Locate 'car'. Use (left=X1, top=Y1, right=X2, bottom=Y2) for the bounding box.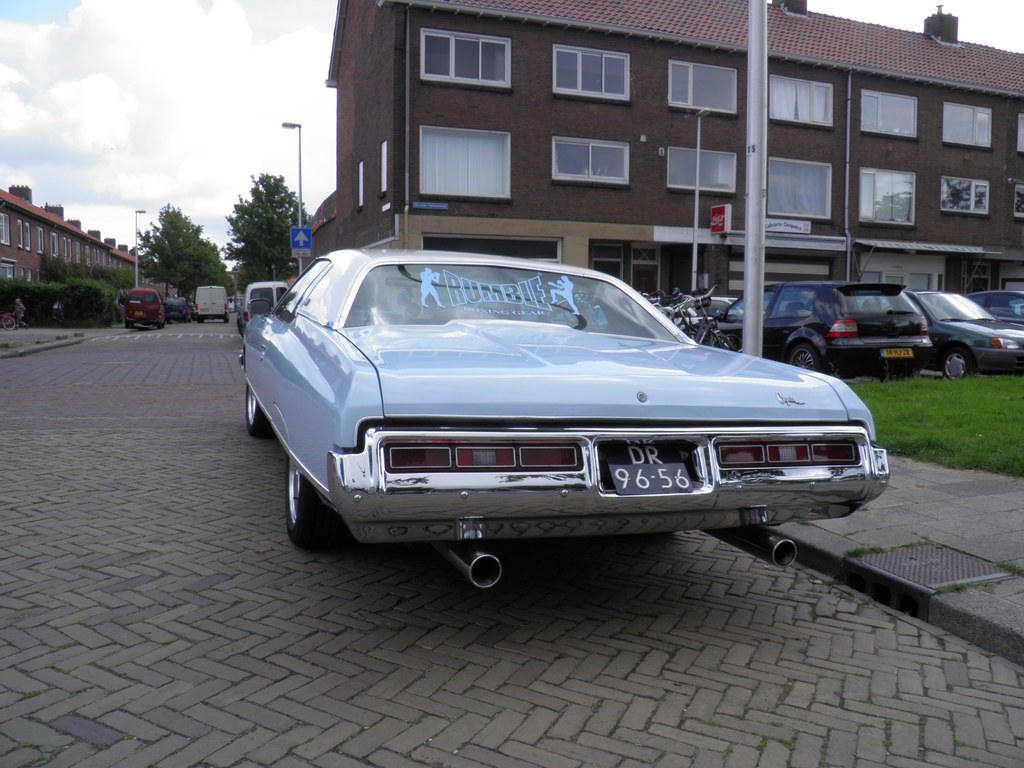
(left=908, top=287, right=1023, bottom=374).
